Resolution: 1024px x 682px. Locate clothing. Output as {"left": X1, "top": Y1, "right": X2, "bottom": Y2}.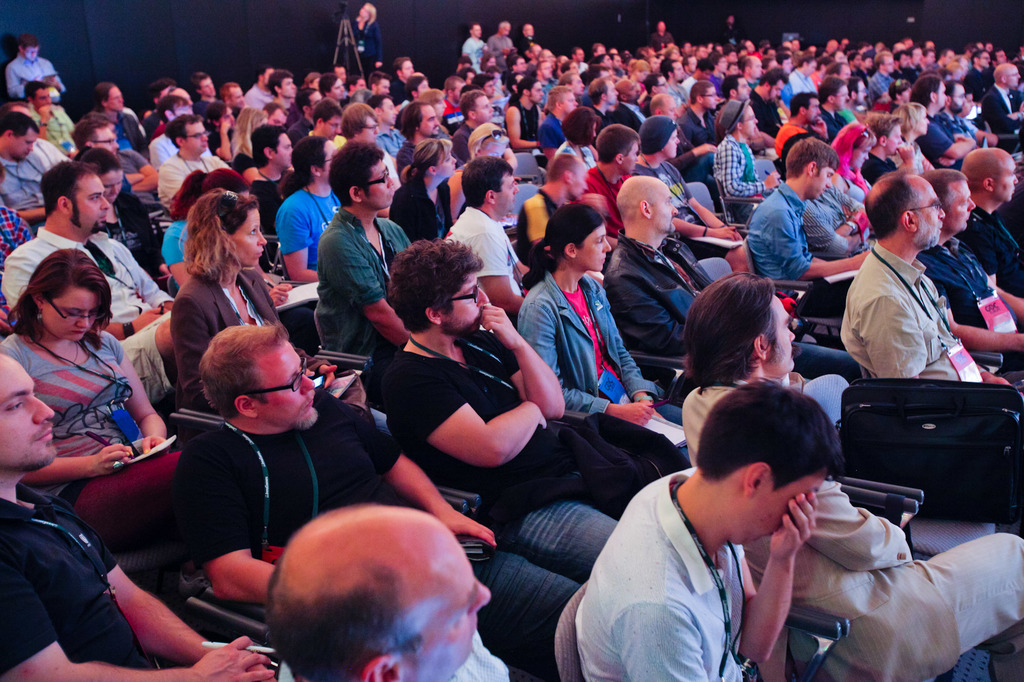
{"left": 484, "top": 28, "right": 511, "bottom": 64}.
